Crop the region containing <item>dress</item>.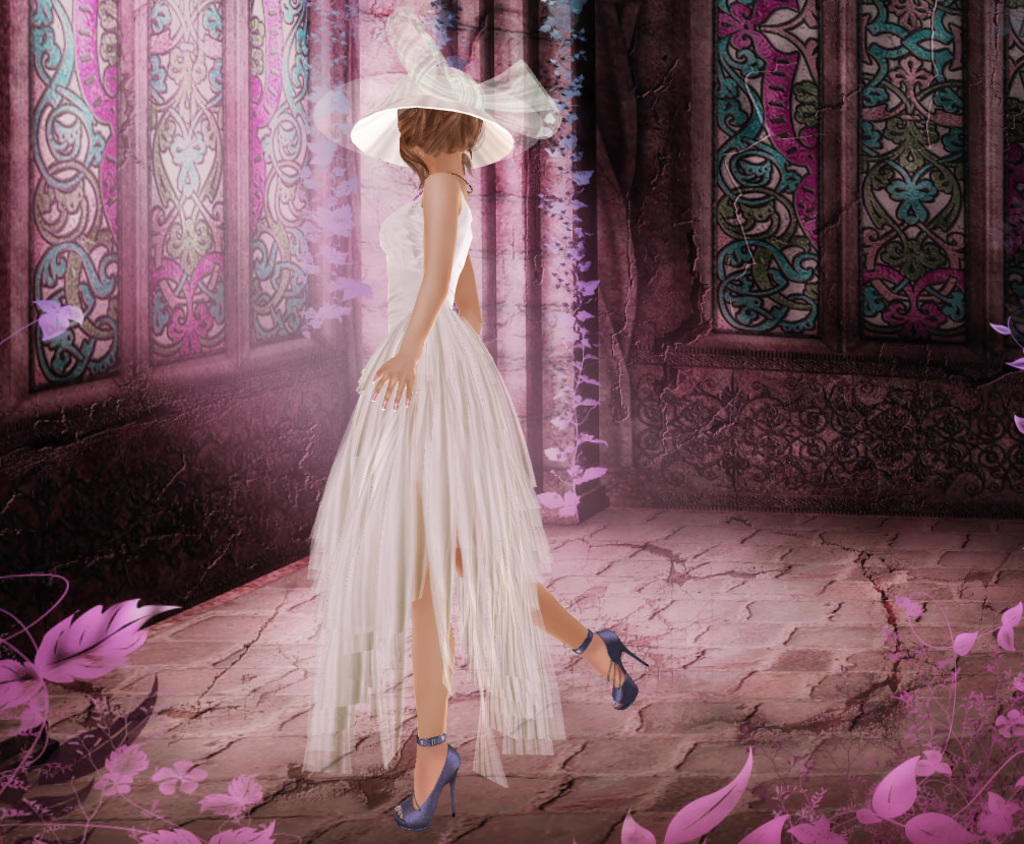
Crop region: 305:176:561:785.
